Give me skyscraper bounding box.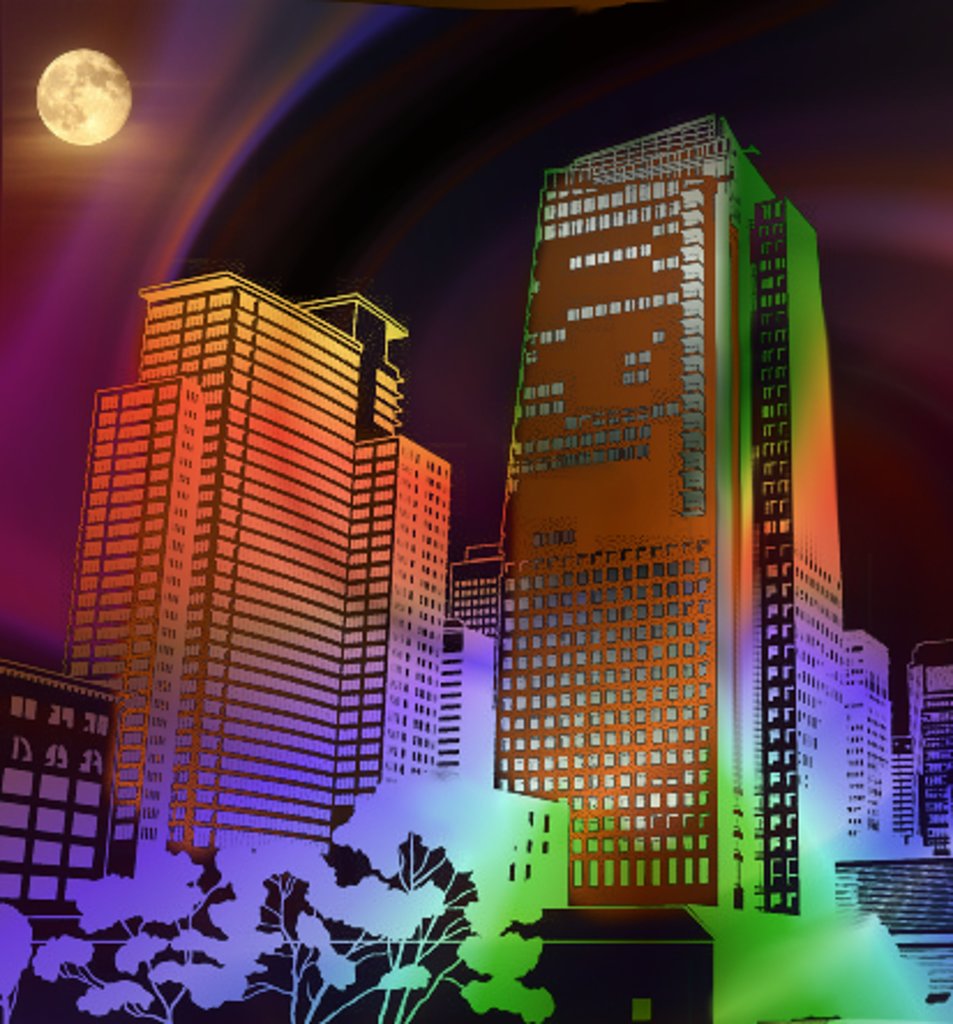
bbox(477, 102, 849, 915).
